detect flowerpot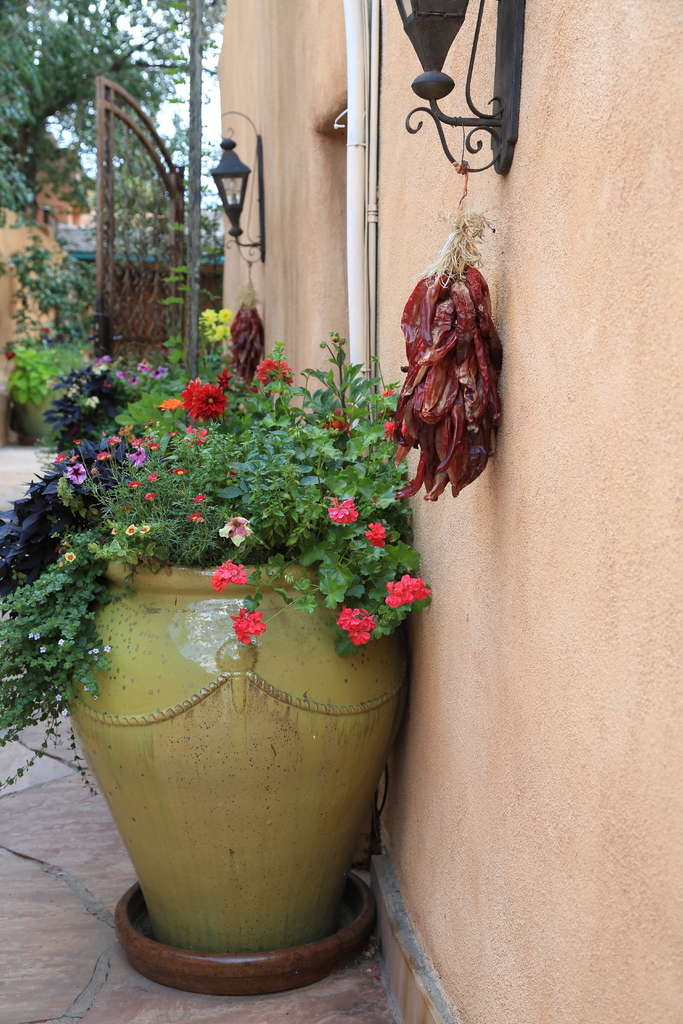
12/389/71/445
